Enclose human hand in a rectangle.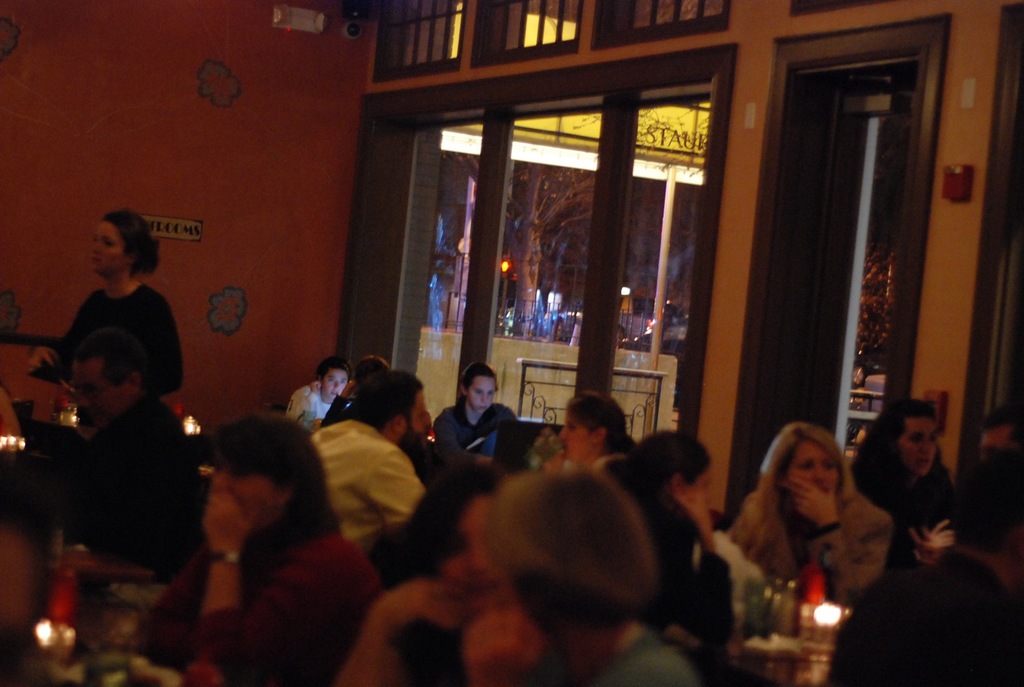
[202, 486, 264, 551].
